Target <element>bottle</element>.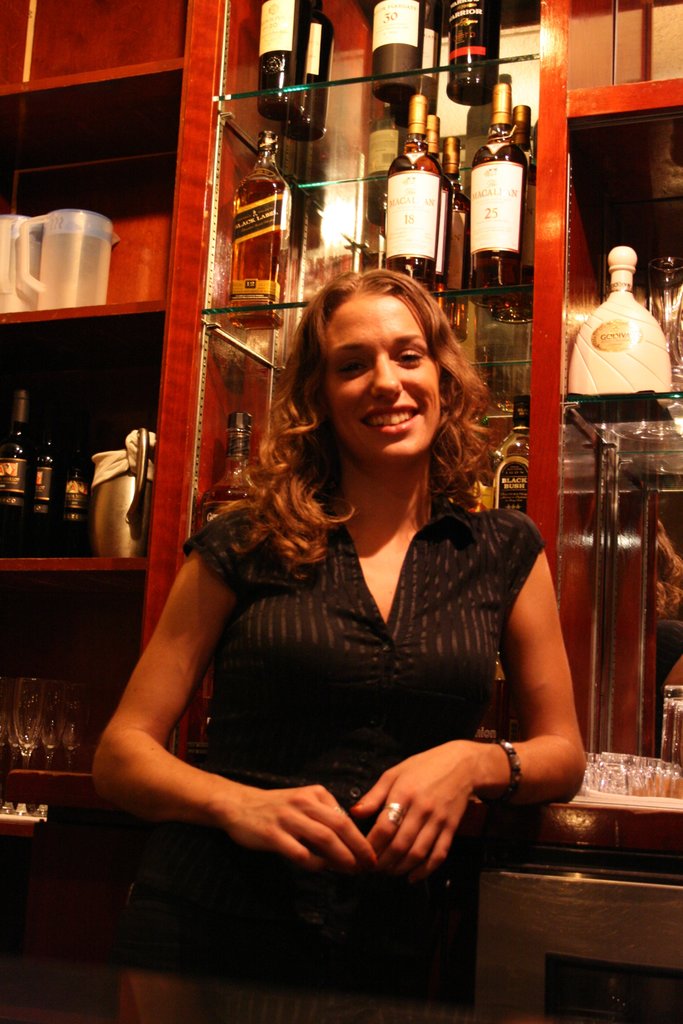
Target region: Rect(382, 91, 447, 283).
